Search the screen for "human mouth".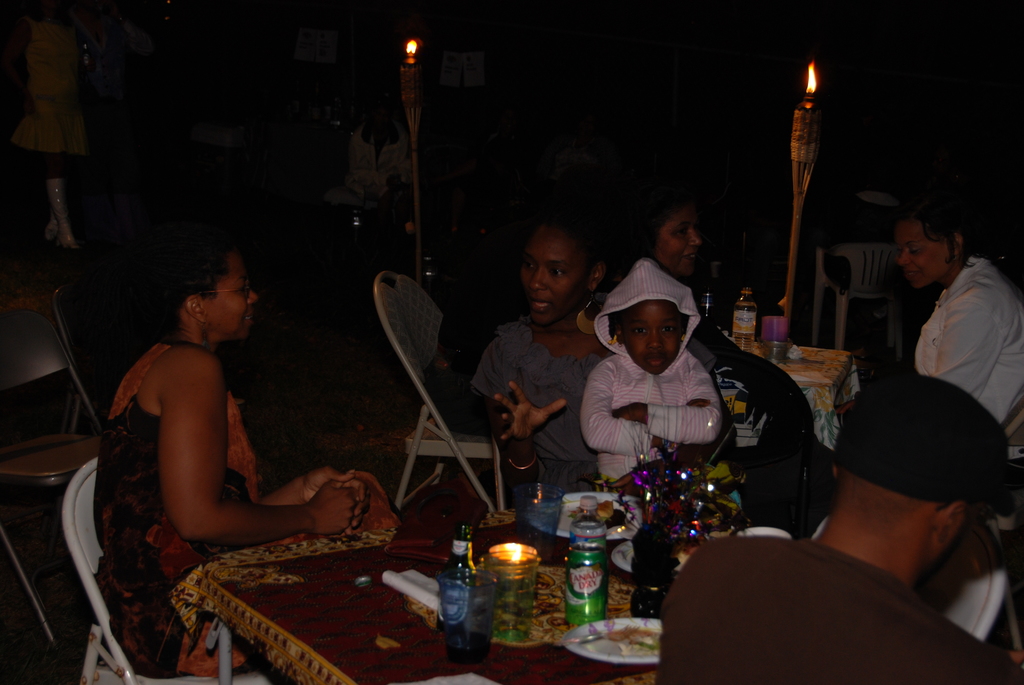
Found at <box>685,251,698,259</box>.
